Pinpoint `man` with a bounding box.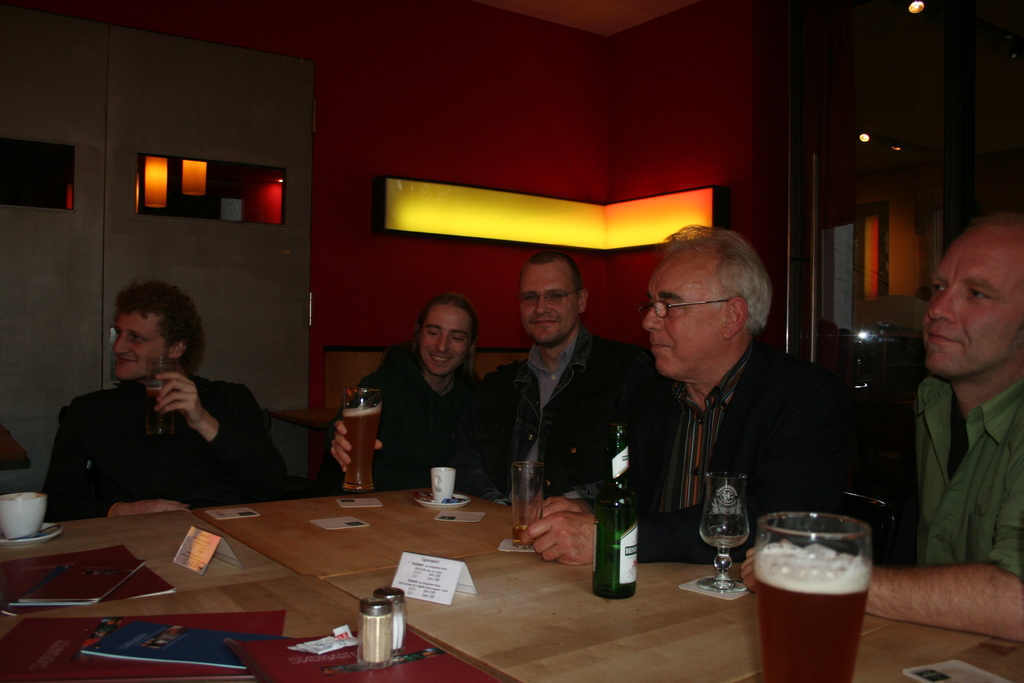
rect(446, 252, 673, 500).
